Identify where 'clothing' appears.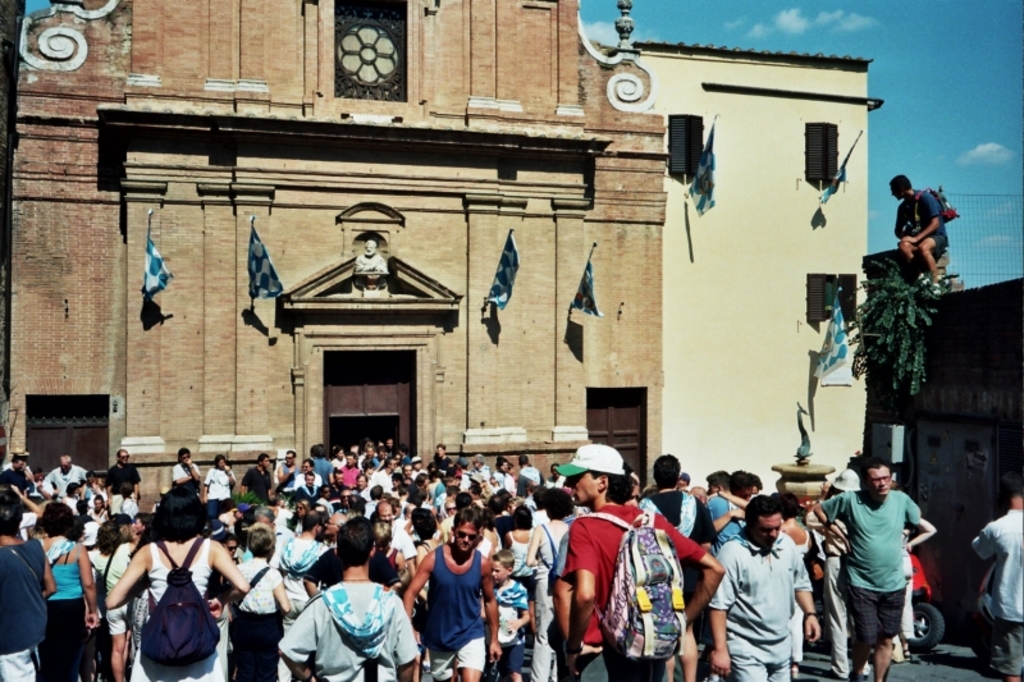
Appears at select_region(106, 466, 138, 516).
